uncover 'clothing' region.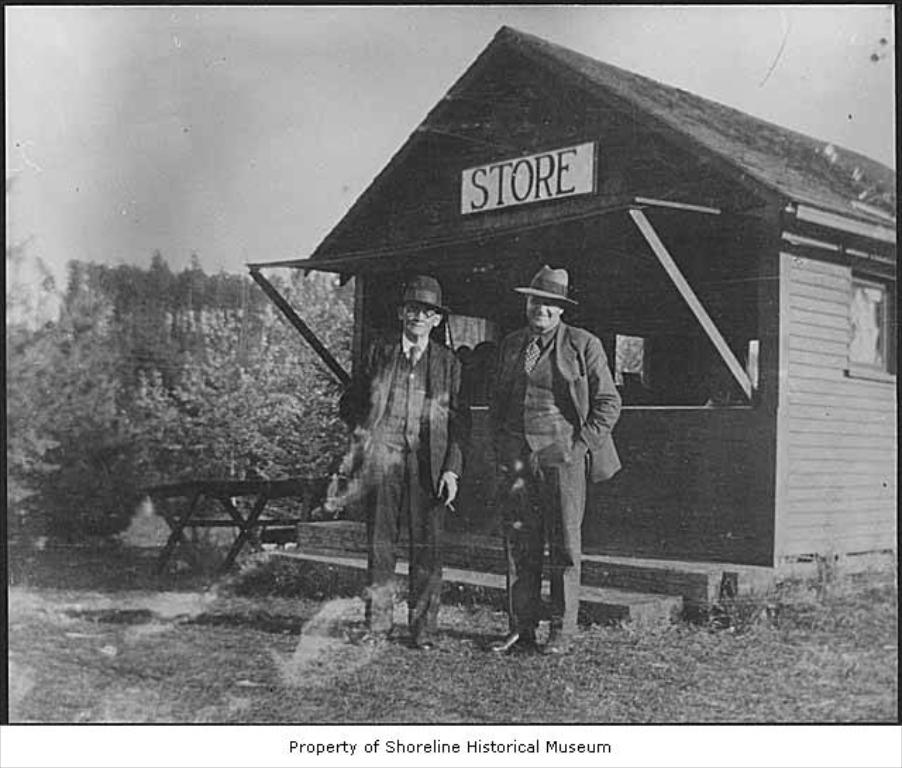
Uncovered: select_region(496, 273, 627, 609).
